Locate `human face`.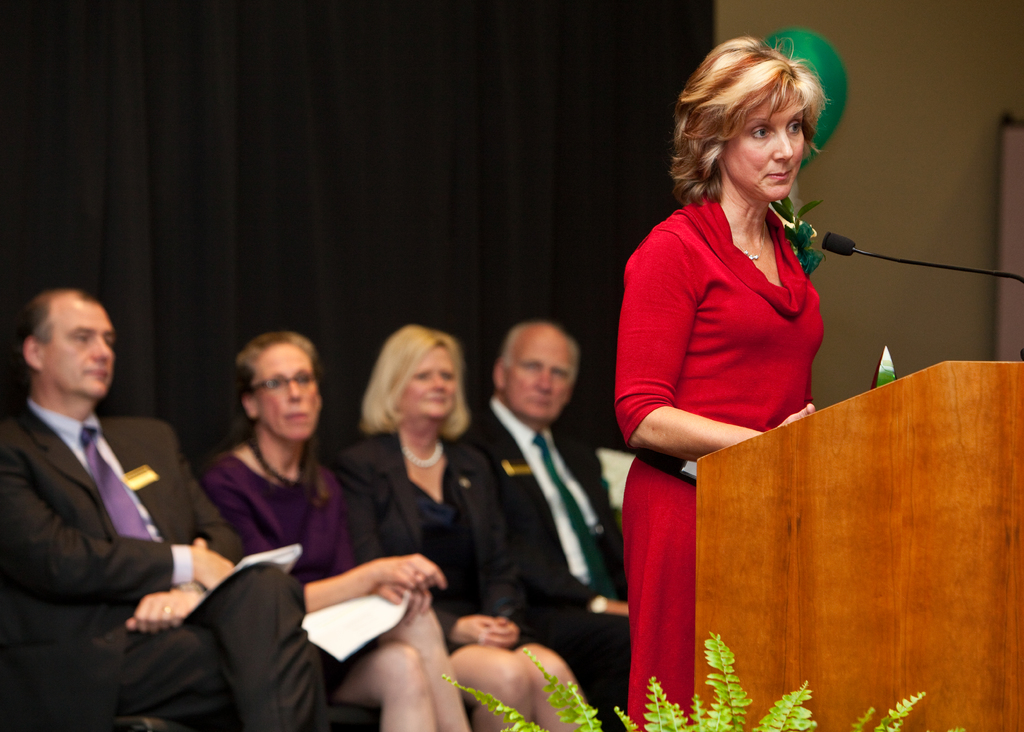
Bounding box: 48/299/123/394.
